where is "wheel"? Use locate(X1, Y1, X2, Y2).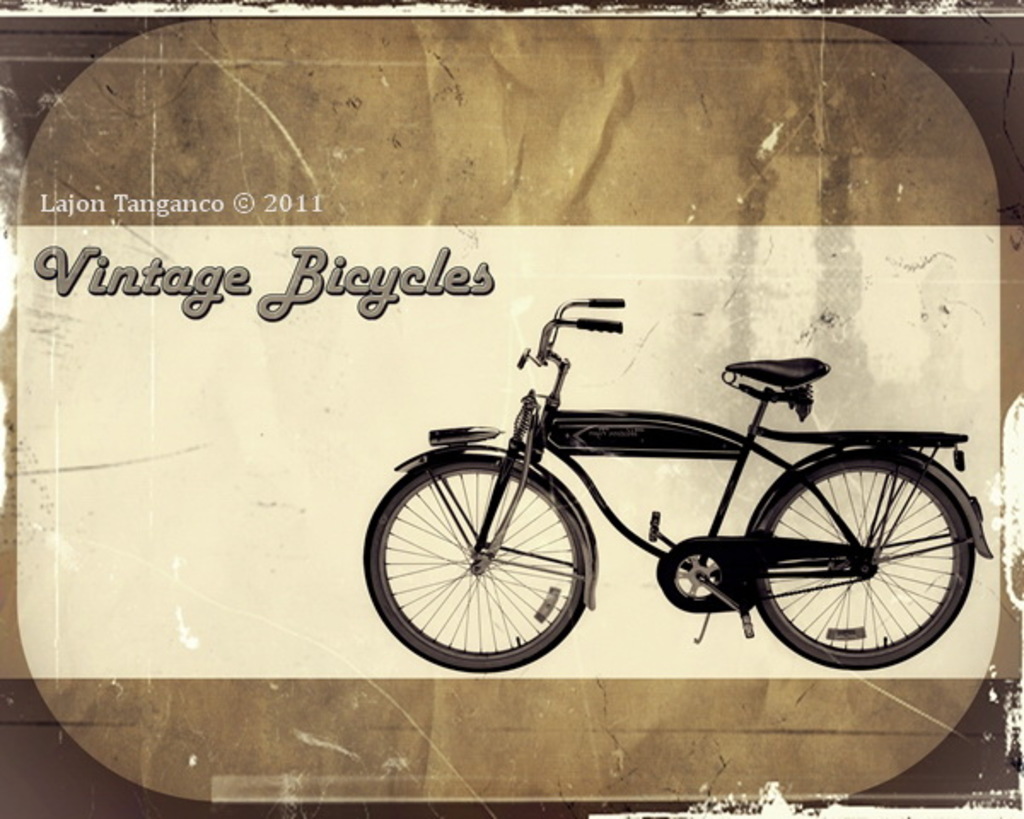
locate(355, 456, 582, 682).
